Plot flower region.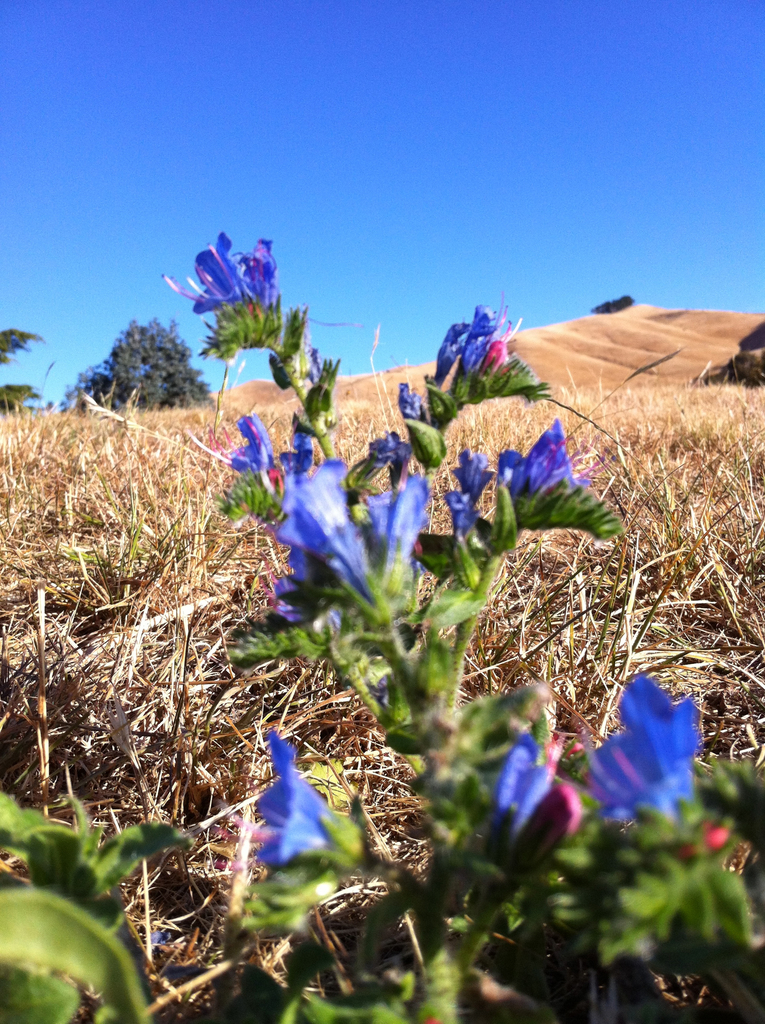
Plotted at 495/430/600/533.
